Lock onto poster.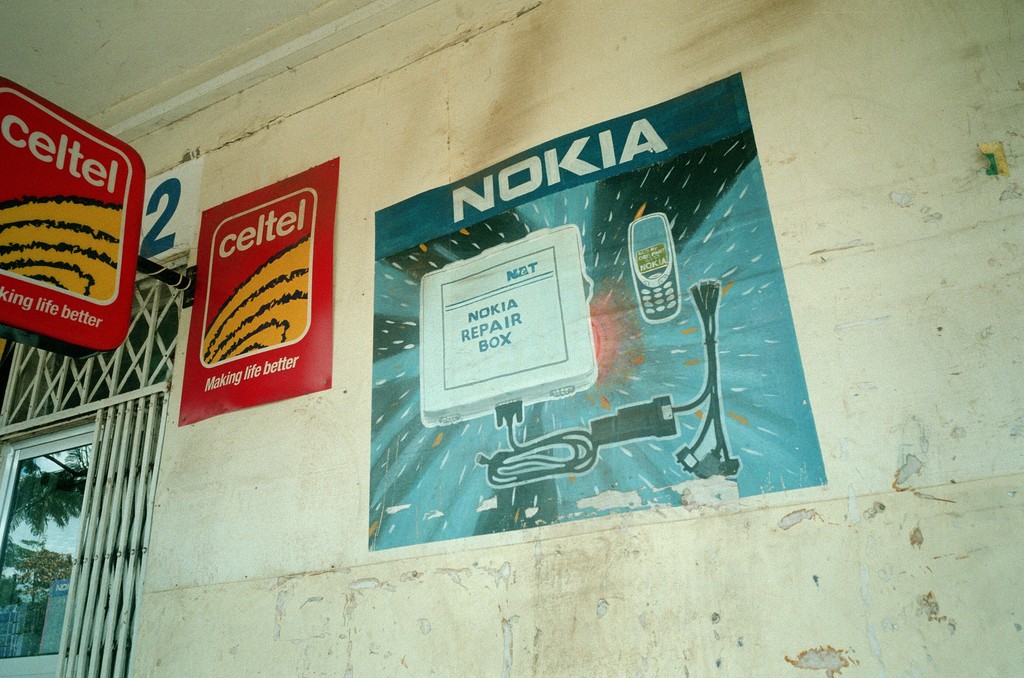
Locked: left=0, top=75, right=144, bottom=354.
